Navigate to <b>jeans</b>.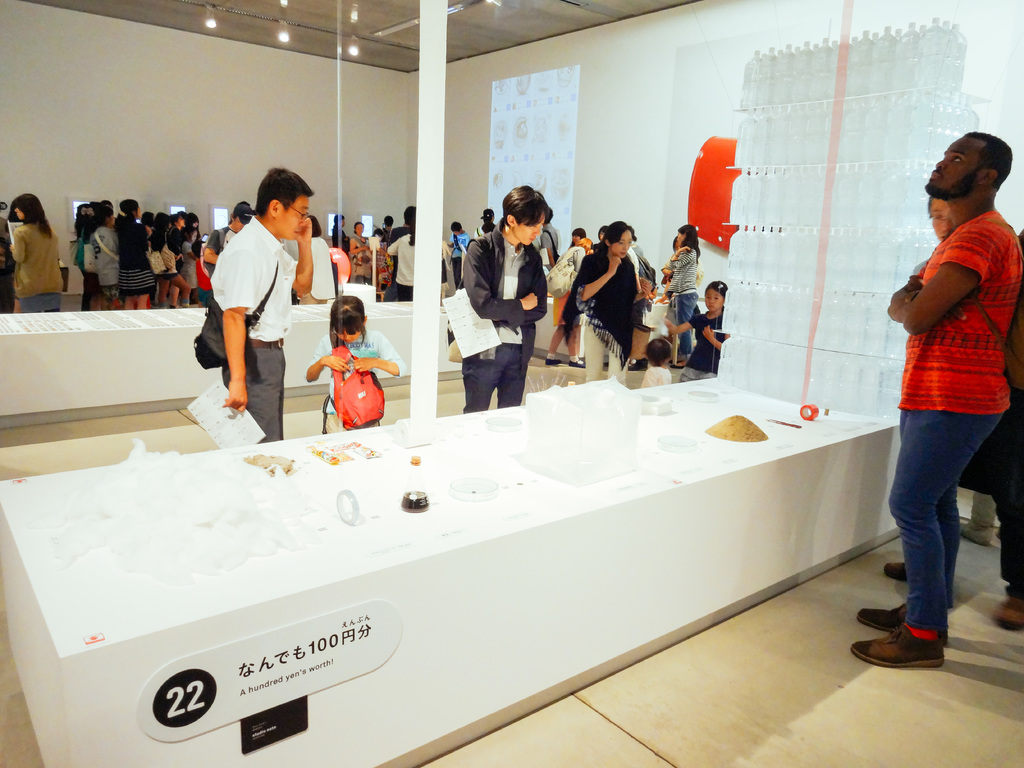
Navigation target: 882 394 996 659.
